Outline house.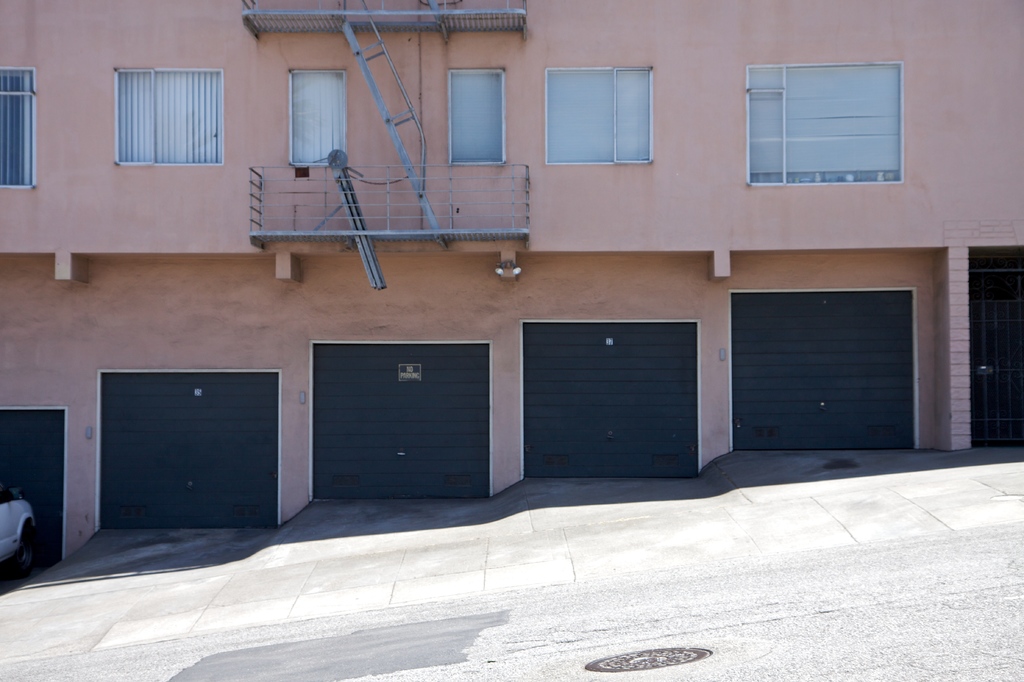
Outline: rect(0, 0, 1023, 565).
